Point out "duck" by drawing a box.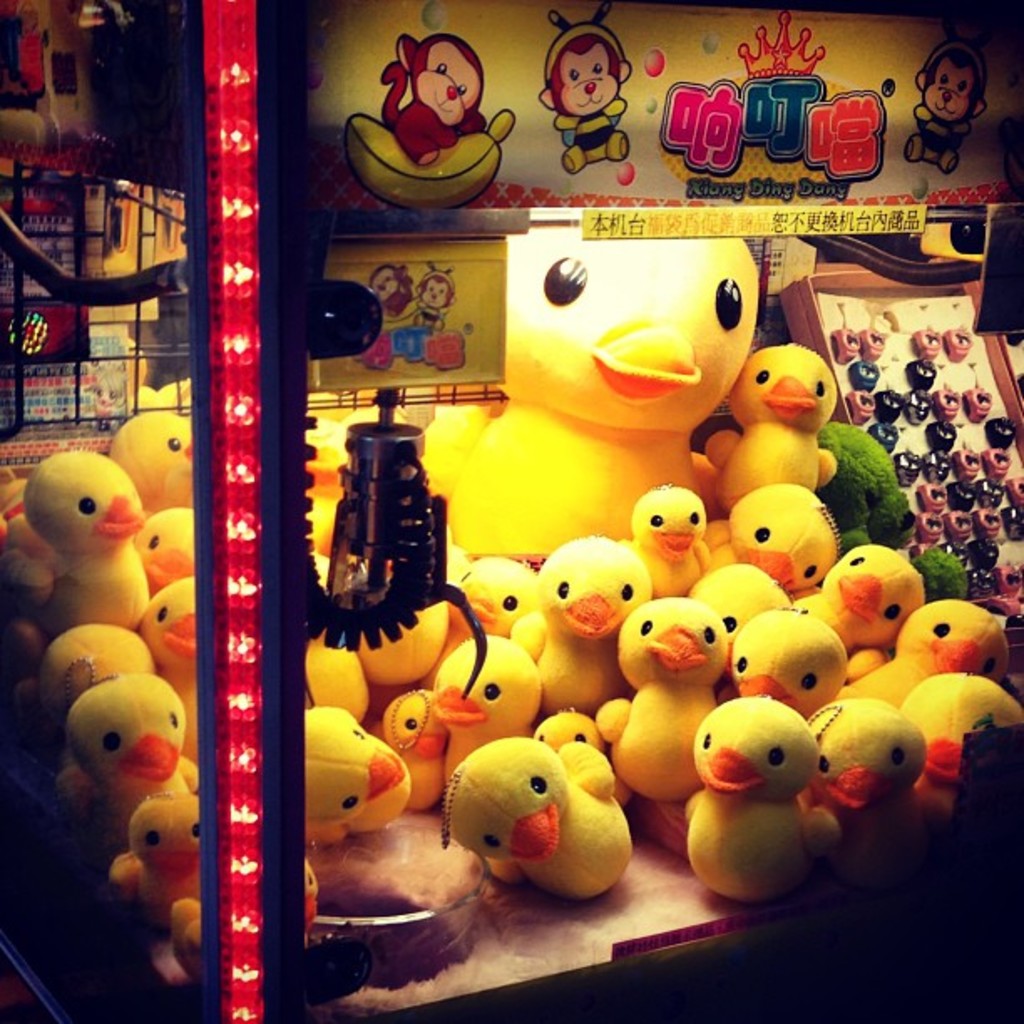
x1=433, y1=637, x2=557, y2=748.
